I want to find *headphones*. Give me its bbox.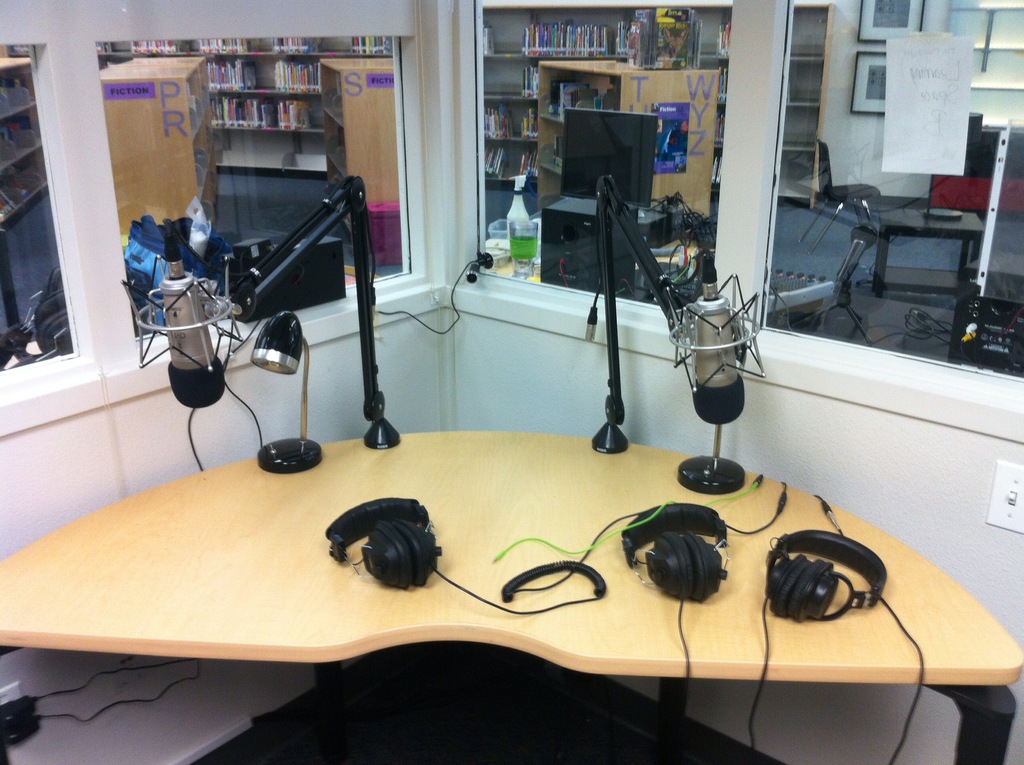
<region>748, 493, 923, 764</region>.
